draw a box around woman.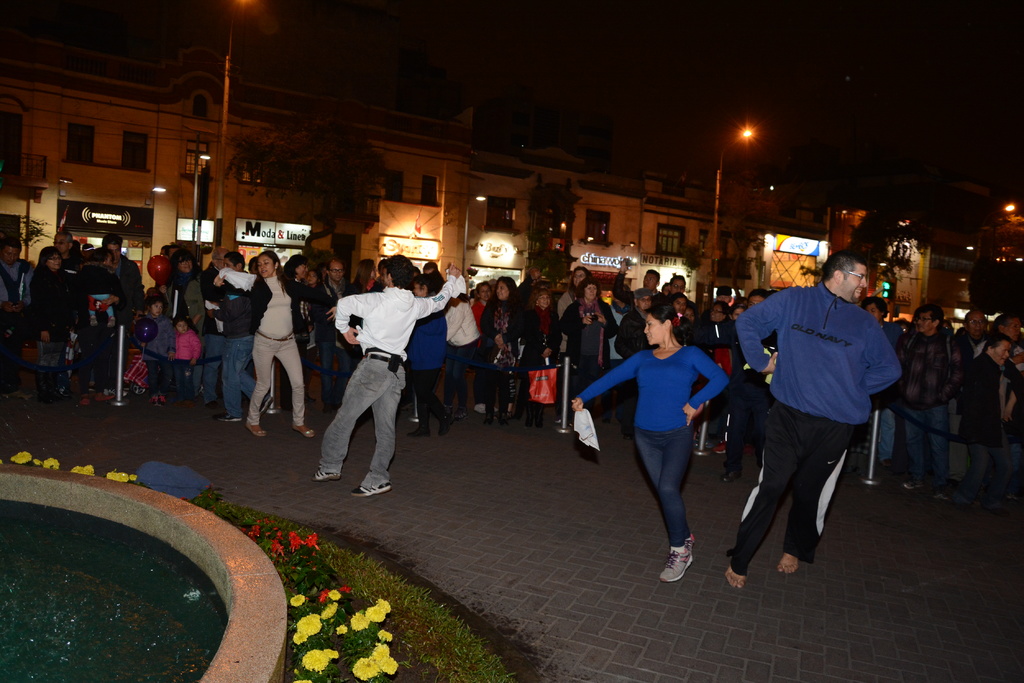
left=150, top=249, right=204, bottom=317.
